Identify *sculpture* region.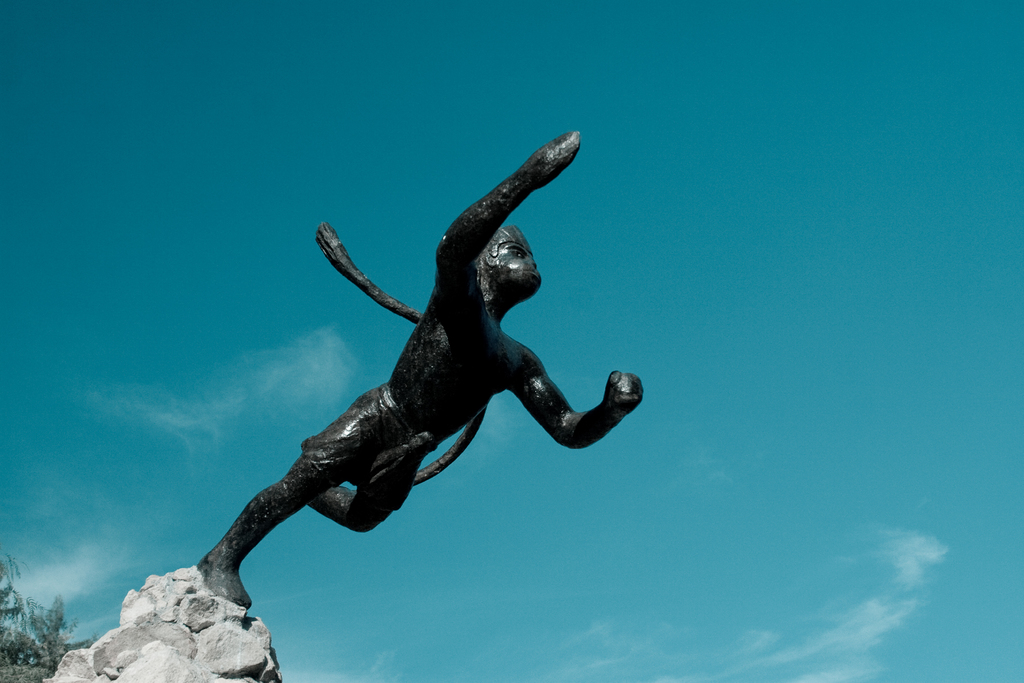
Region: [111, 114, 637, 653].
